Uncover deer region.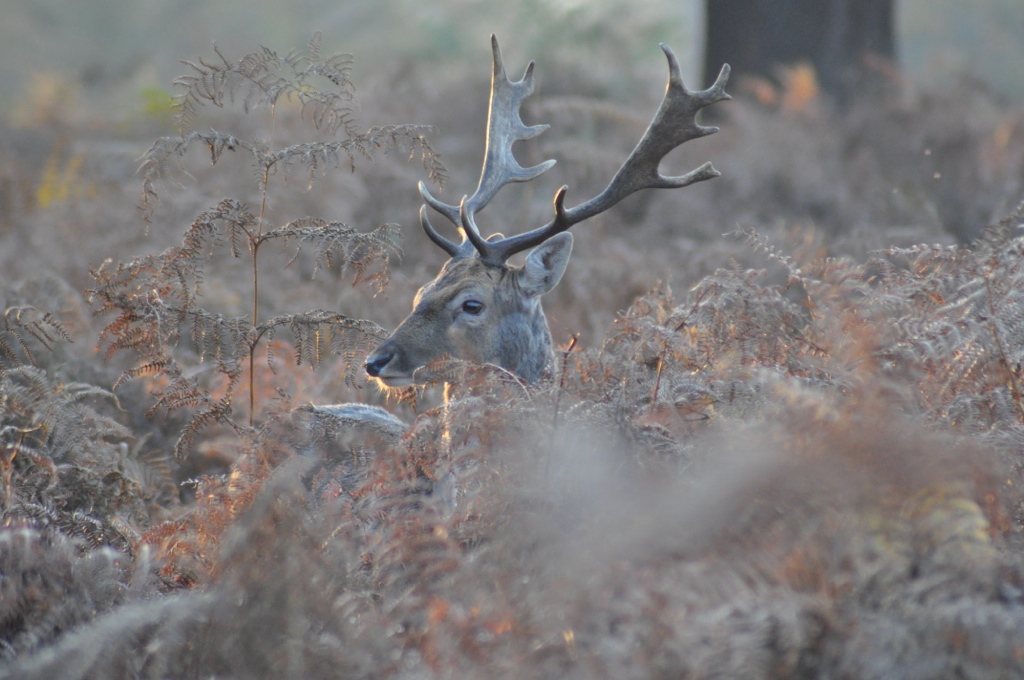
Uncovered: (x1=363, y1=35, x2=734, y2=387).
